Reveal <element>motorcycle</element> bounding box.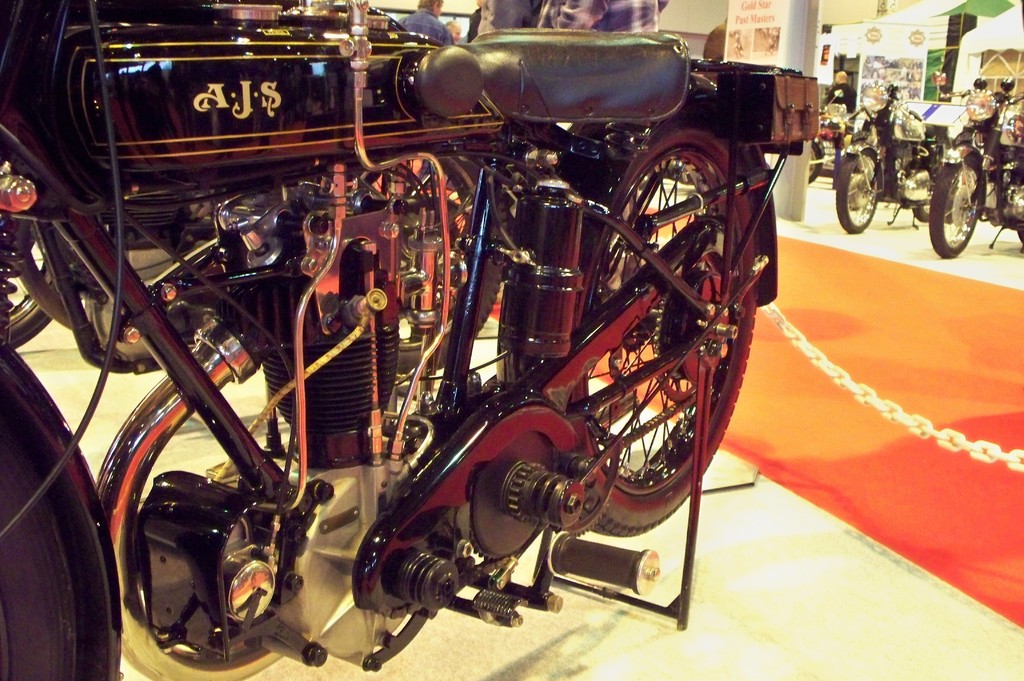
Revealed: <region>0, 3, 772, 678</region>.
